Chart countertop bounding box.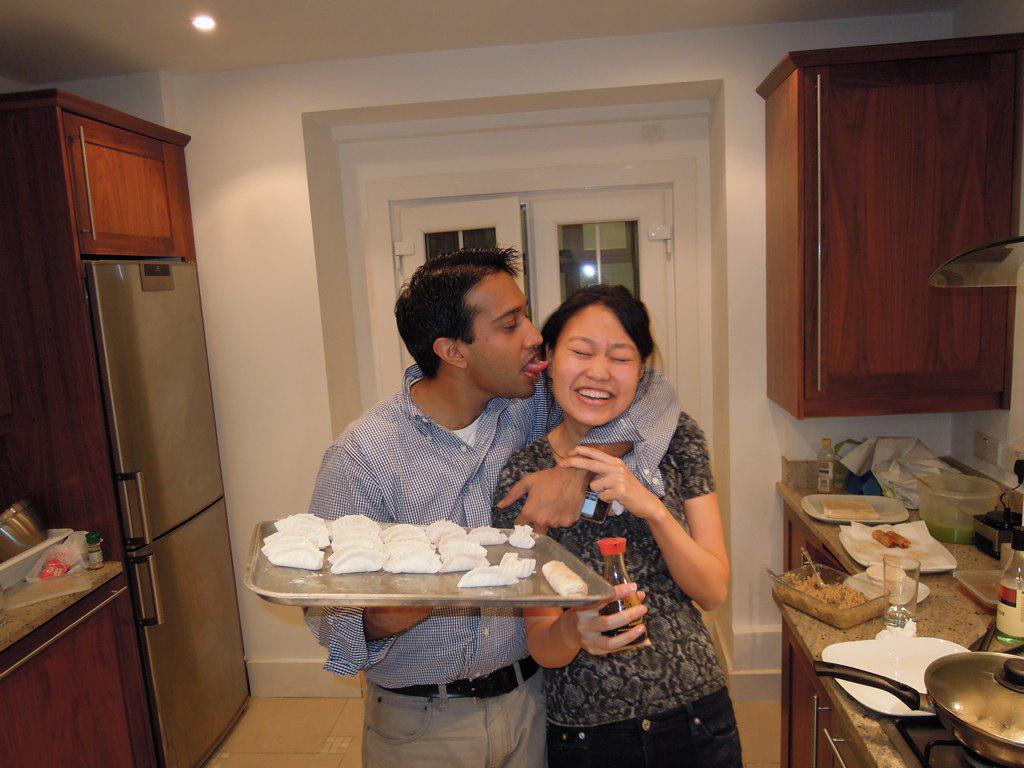
Charted: region(780, 449, 1022, 761).
